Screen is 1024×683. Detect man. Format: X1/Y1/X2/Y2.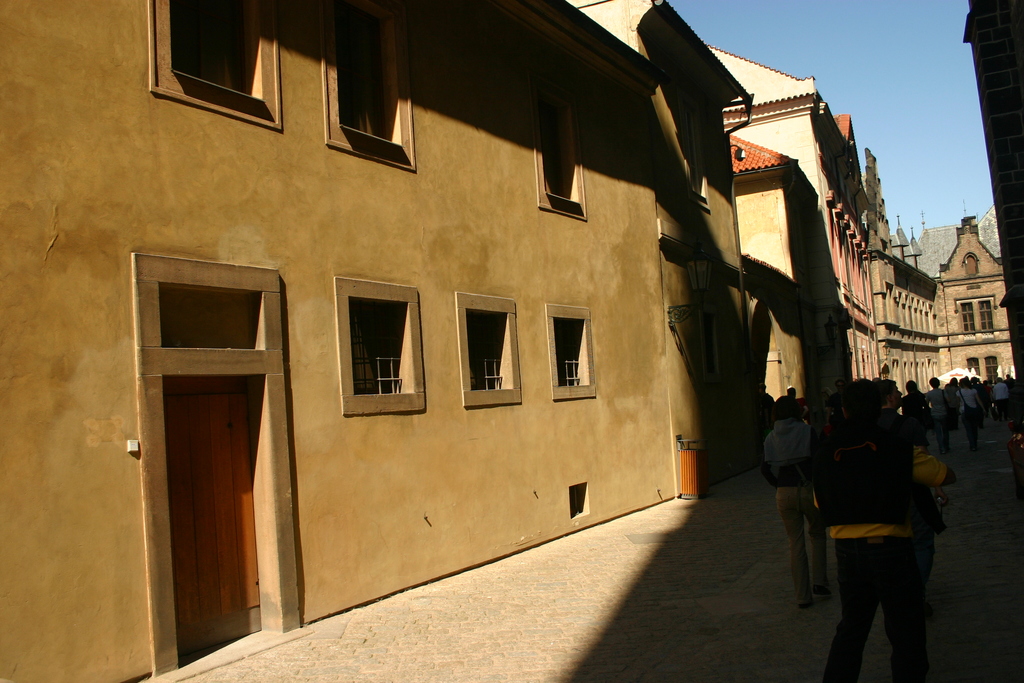
804/374/962/673.
